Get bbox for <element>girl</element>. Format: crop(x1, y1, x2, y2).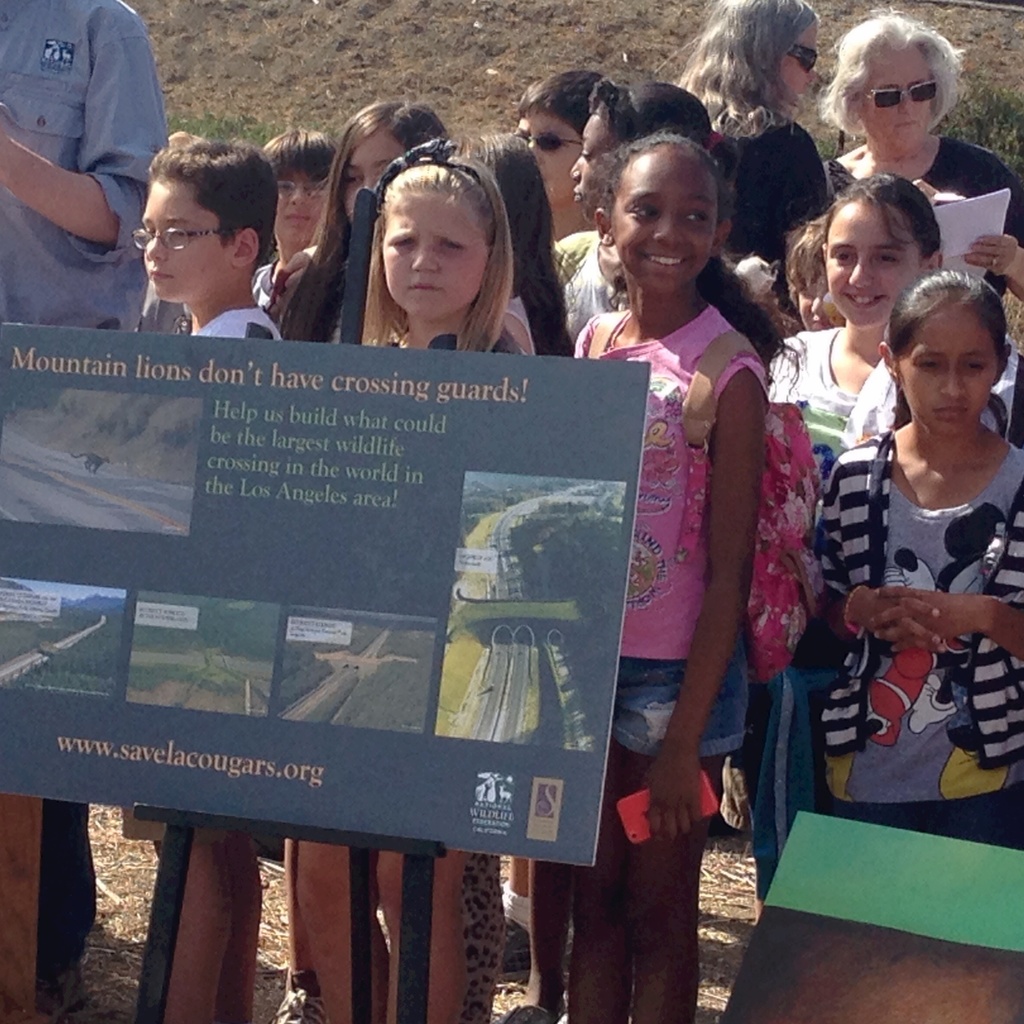
crop(250, 122, 319, 321).
